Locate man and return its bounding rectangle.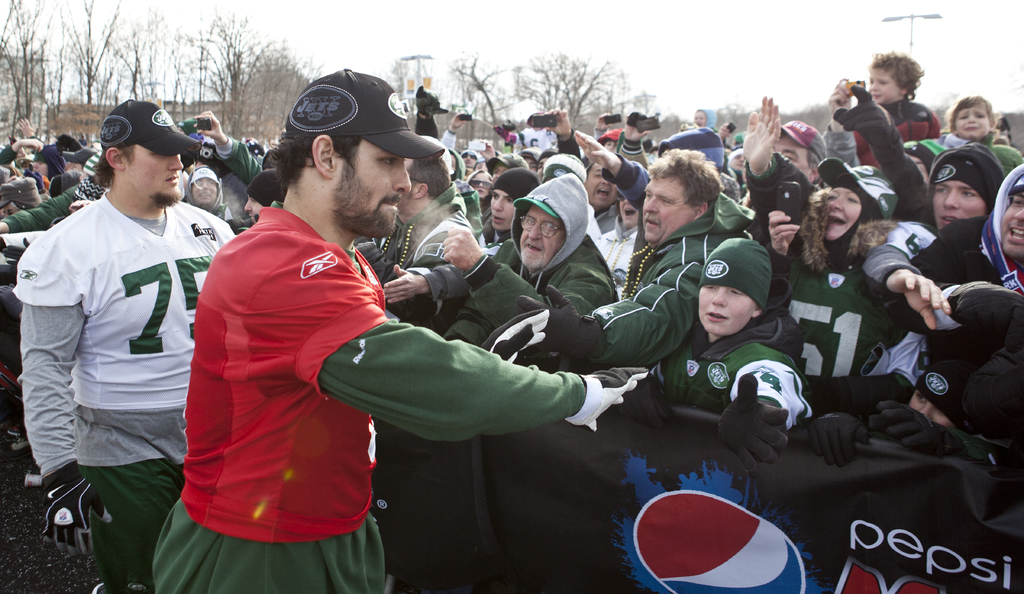
516, 145, 760, 373.
